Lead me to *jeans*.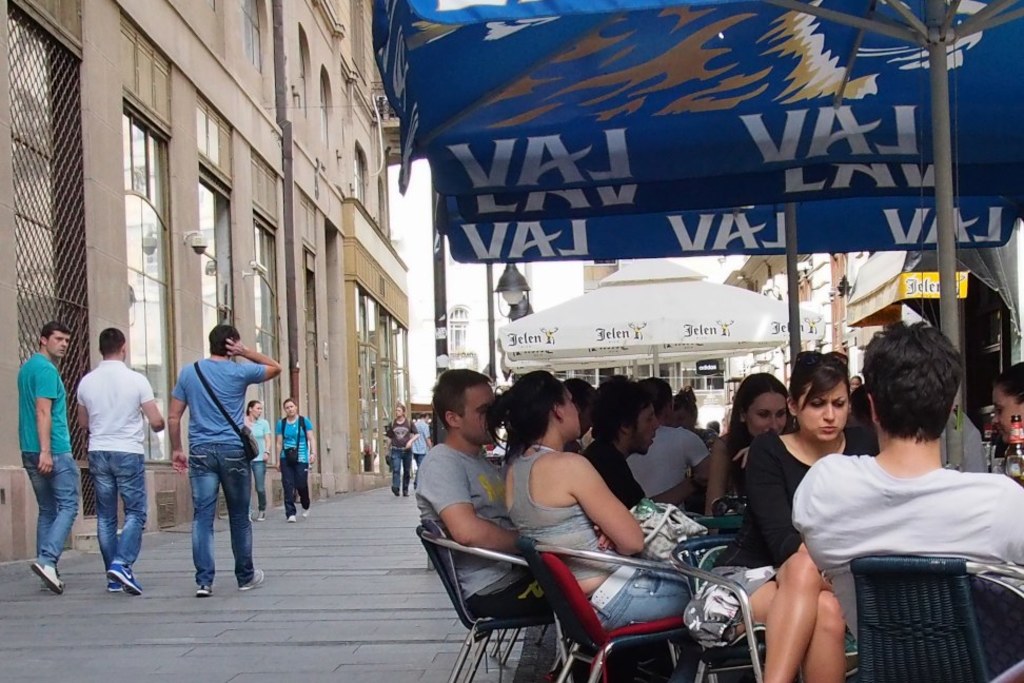
Lead to <region>171, 434, 254, 611</region>.
